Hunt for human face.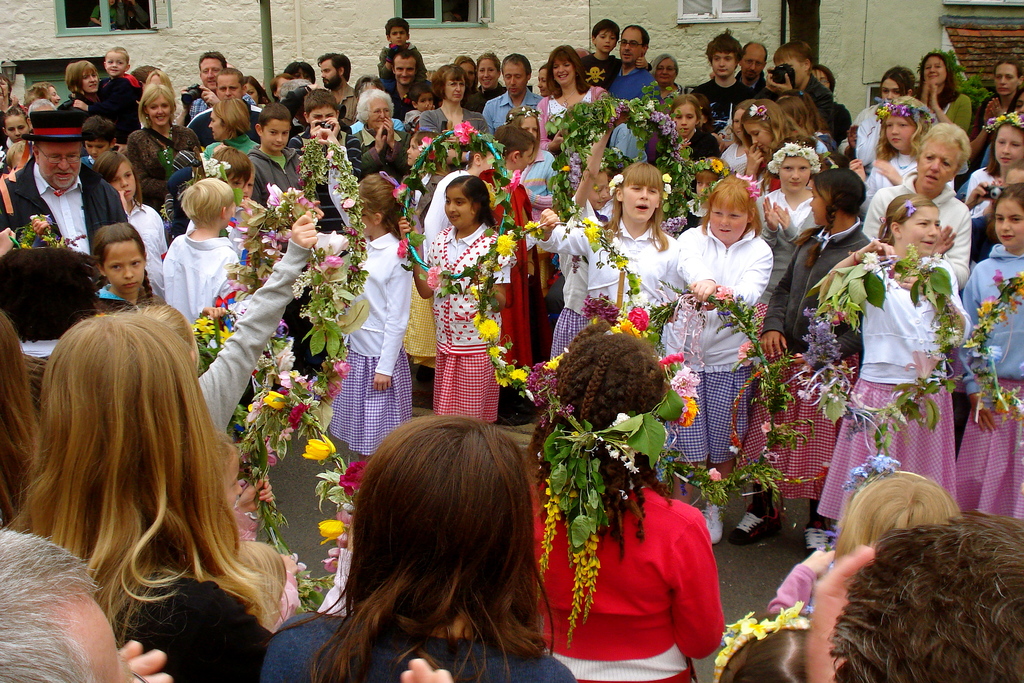
Hunted down at x1=34 y1=140 x2=84 y2=187.
